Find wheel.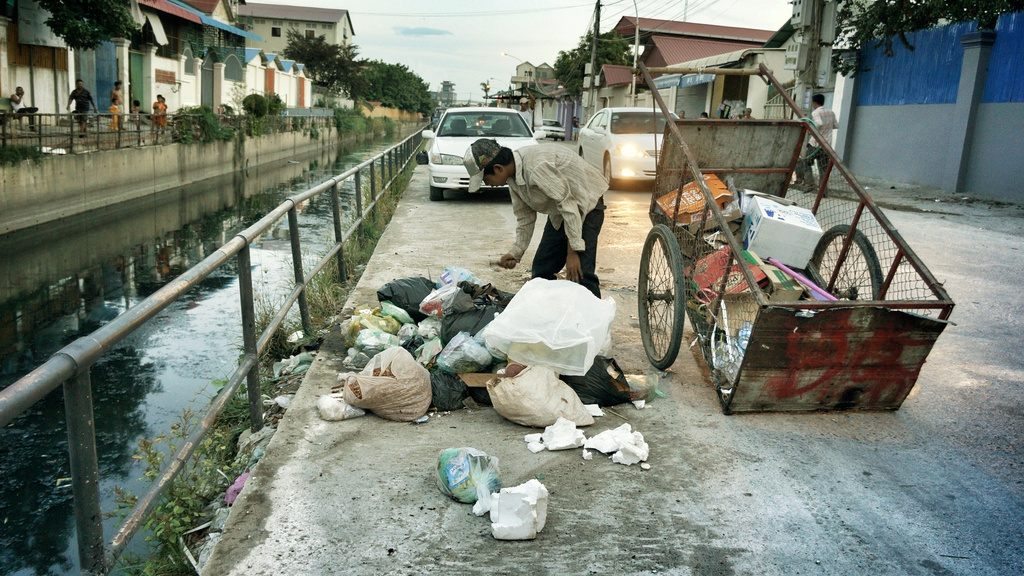
{"left": 809, "top": 227, "right": 881, "bottom": 308}.
